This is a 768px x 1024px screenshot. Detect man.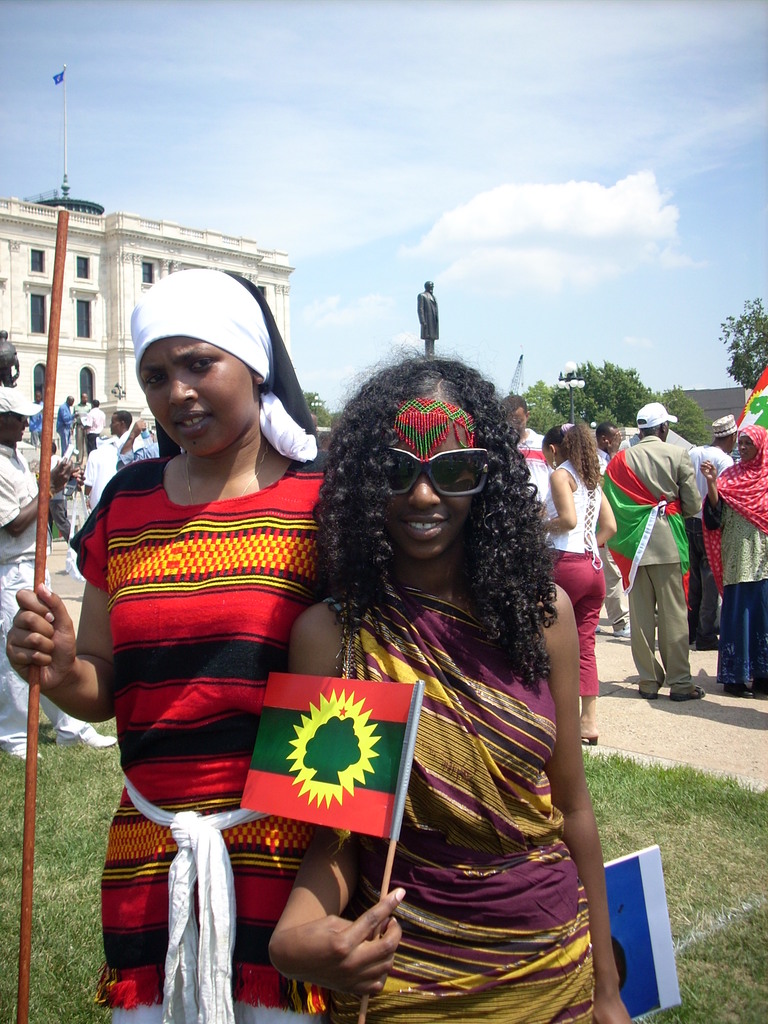
(609,408,717,708).
